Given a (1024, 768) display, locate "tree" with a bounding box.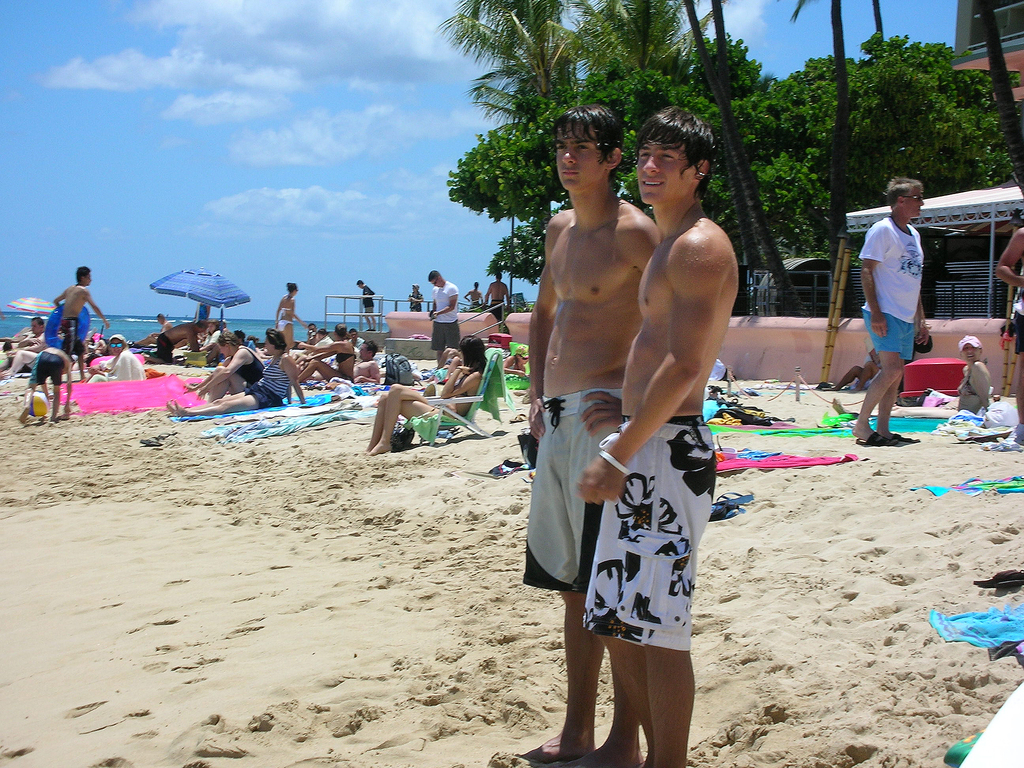
Located: detection(866, 0, 886, 41).
